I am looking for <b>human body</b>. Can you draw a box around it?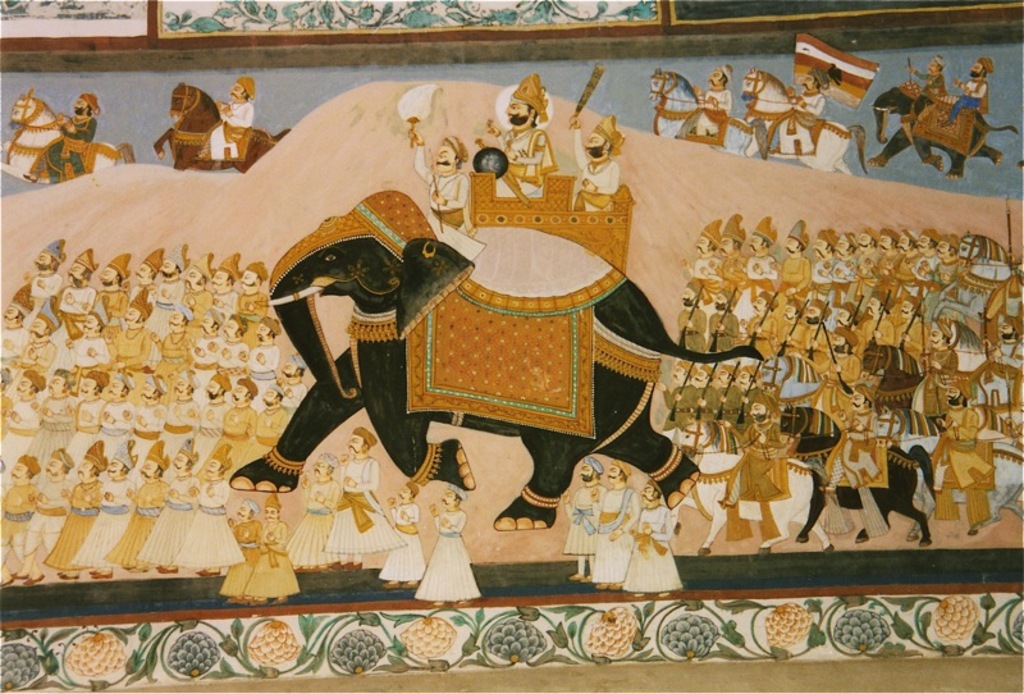
Sure, the bounding box is BBox(420, 485, 470, 613).
